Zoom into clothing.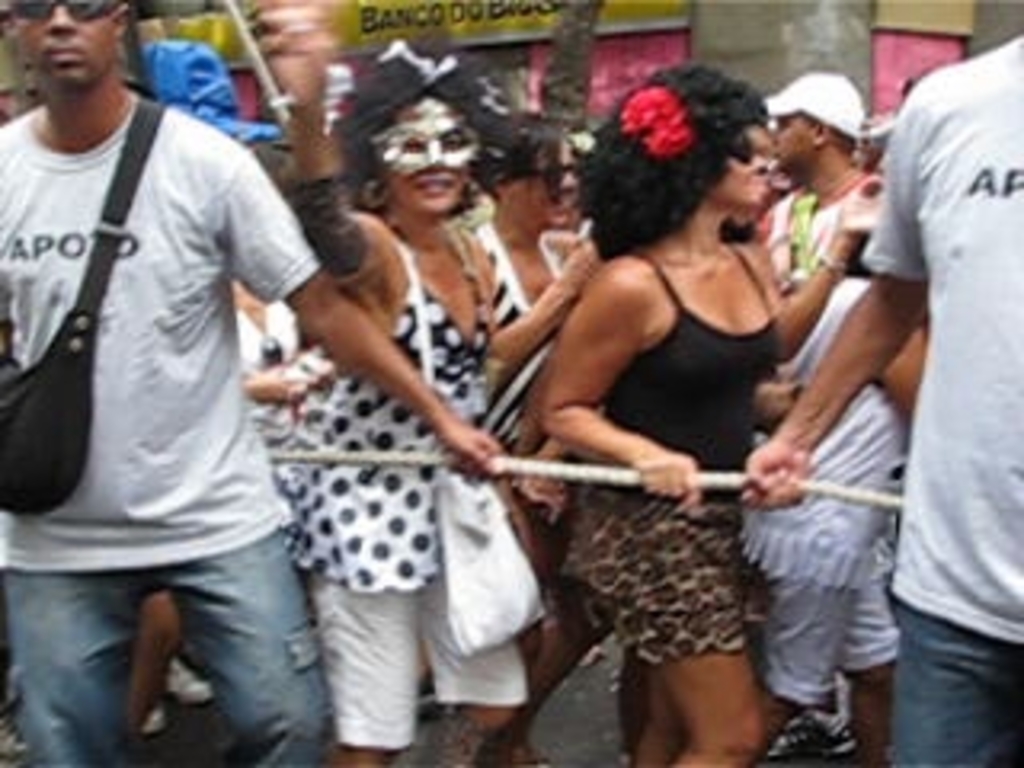
Zoom target: x1=477 y1=211 x2=570 y2=454.
